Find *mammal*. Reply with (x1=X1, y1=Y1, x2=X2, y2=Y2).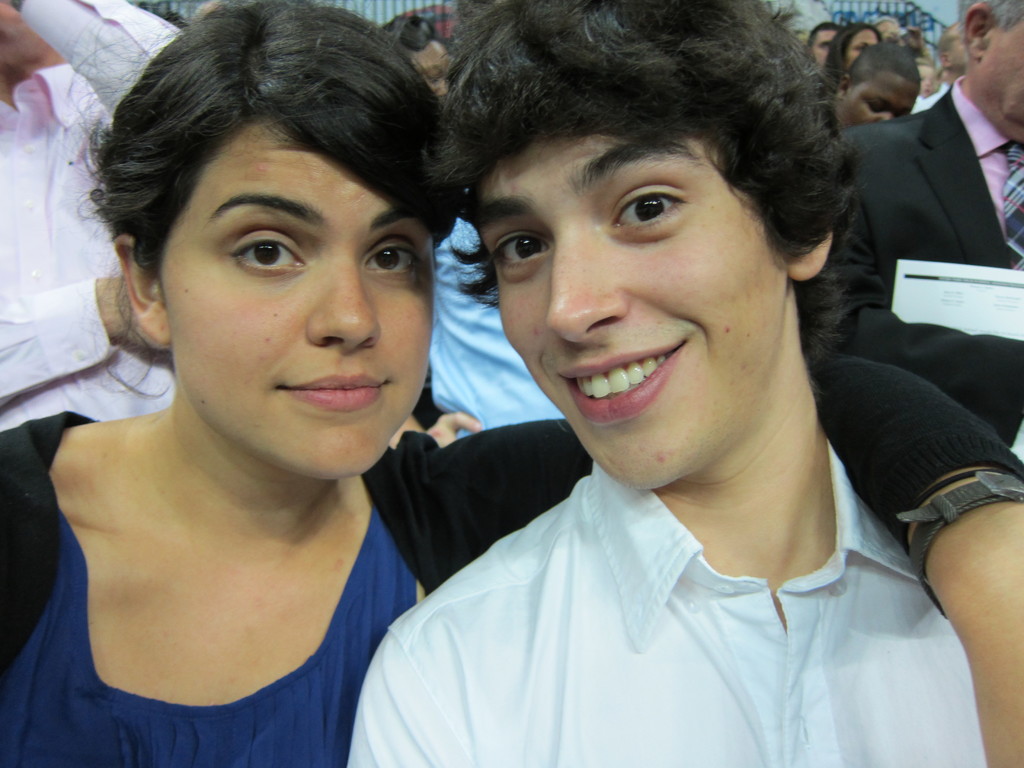
(x1=825, y1=38, x2=916, y2=143).
